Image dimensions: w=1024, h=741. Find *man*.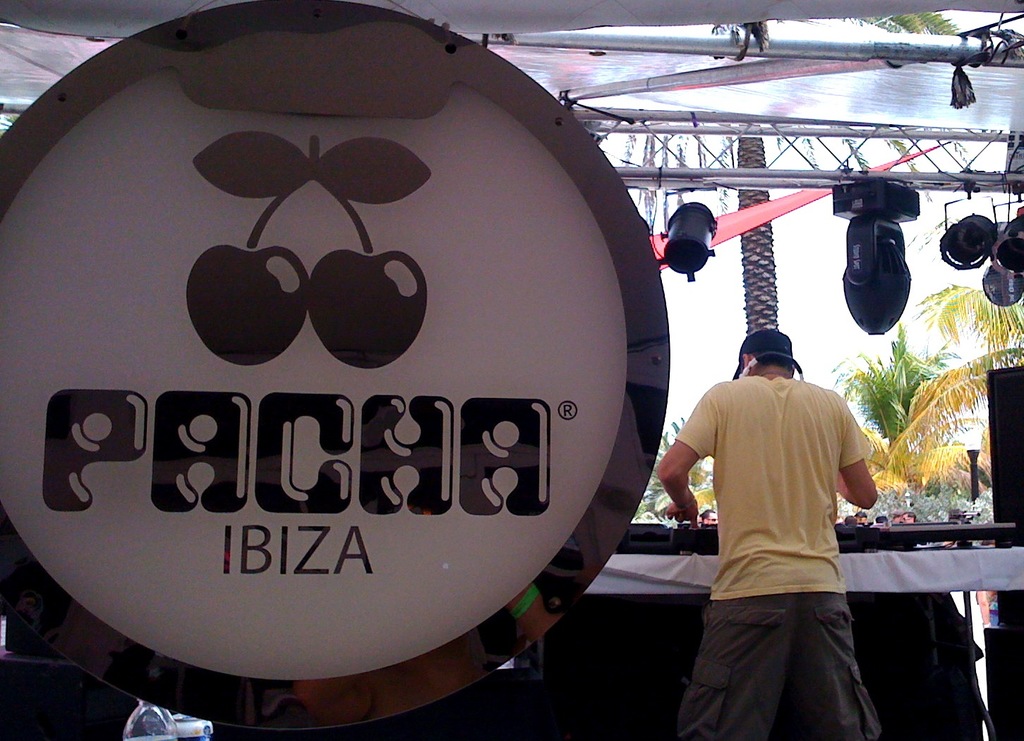
852 511 872 531.
